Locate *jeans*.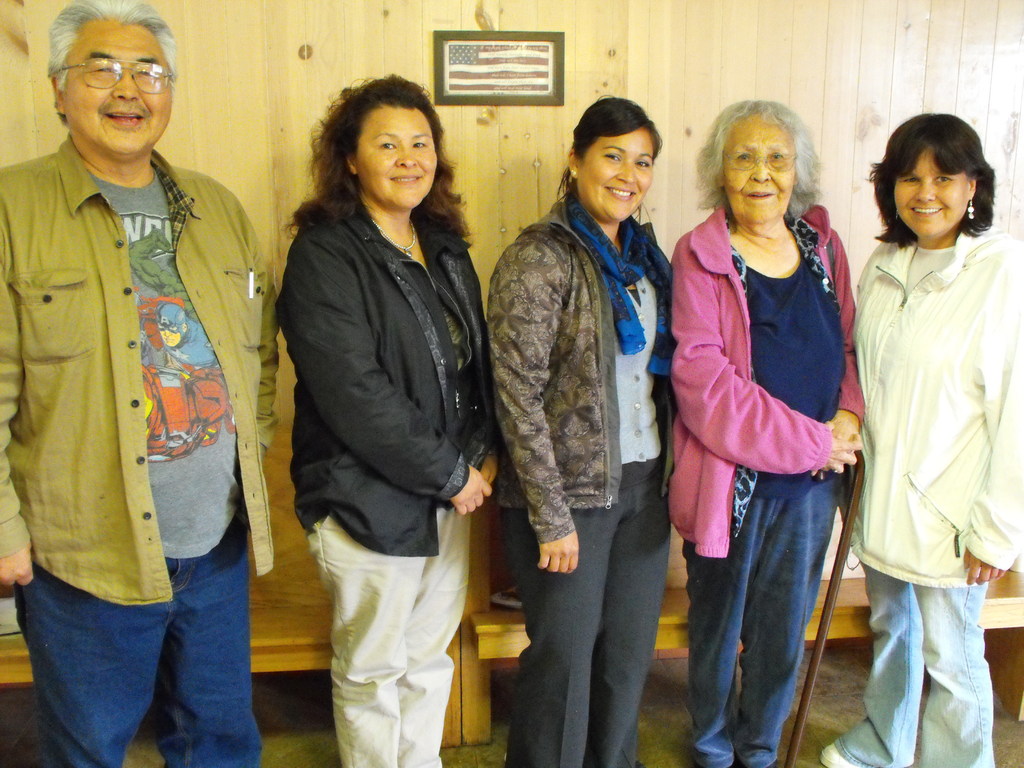
Bounding box: [x1=10, y1=506, x2=262, y2=767].
